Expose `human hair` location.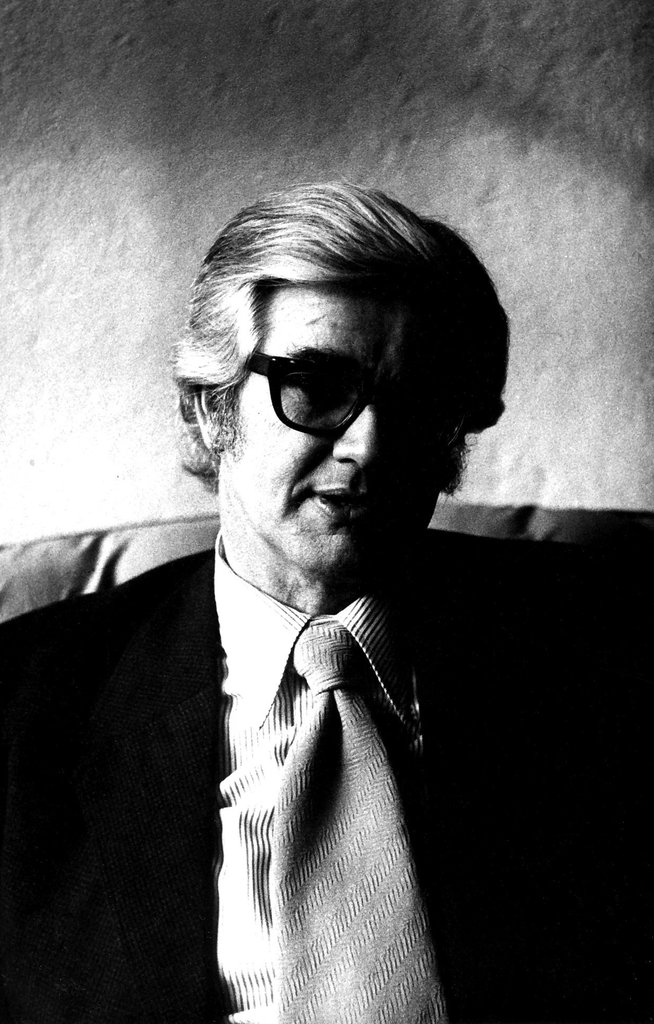
Exposed at (163, 183, 478, 476).
